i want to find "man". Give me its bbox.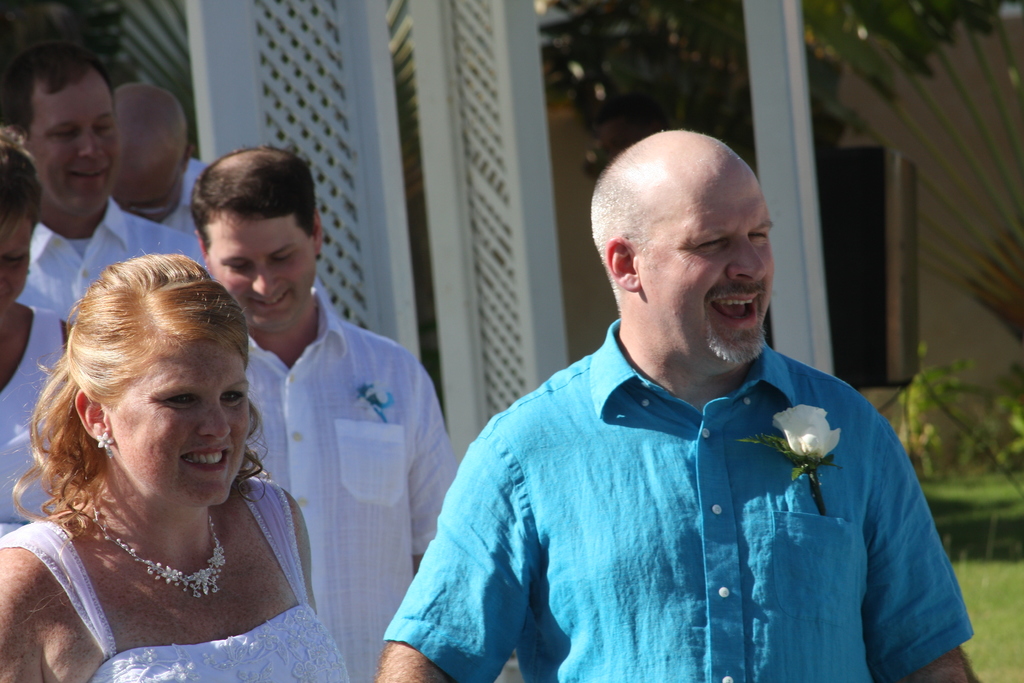
<box>106,75,200,236</box>.
